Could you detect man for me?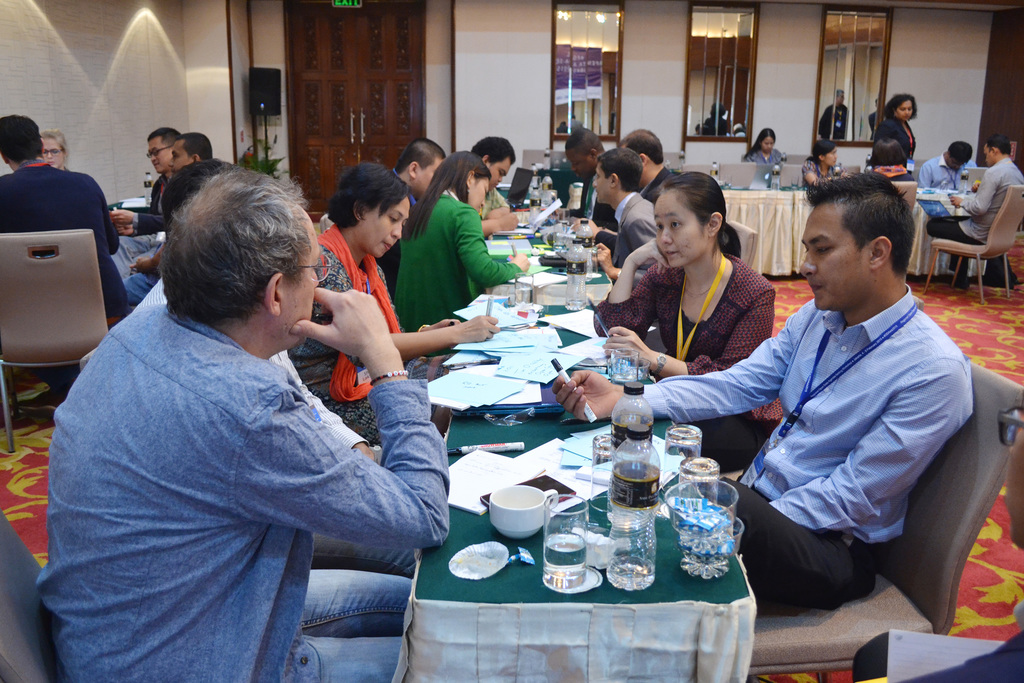
Detection result: 607/123/673/212.
